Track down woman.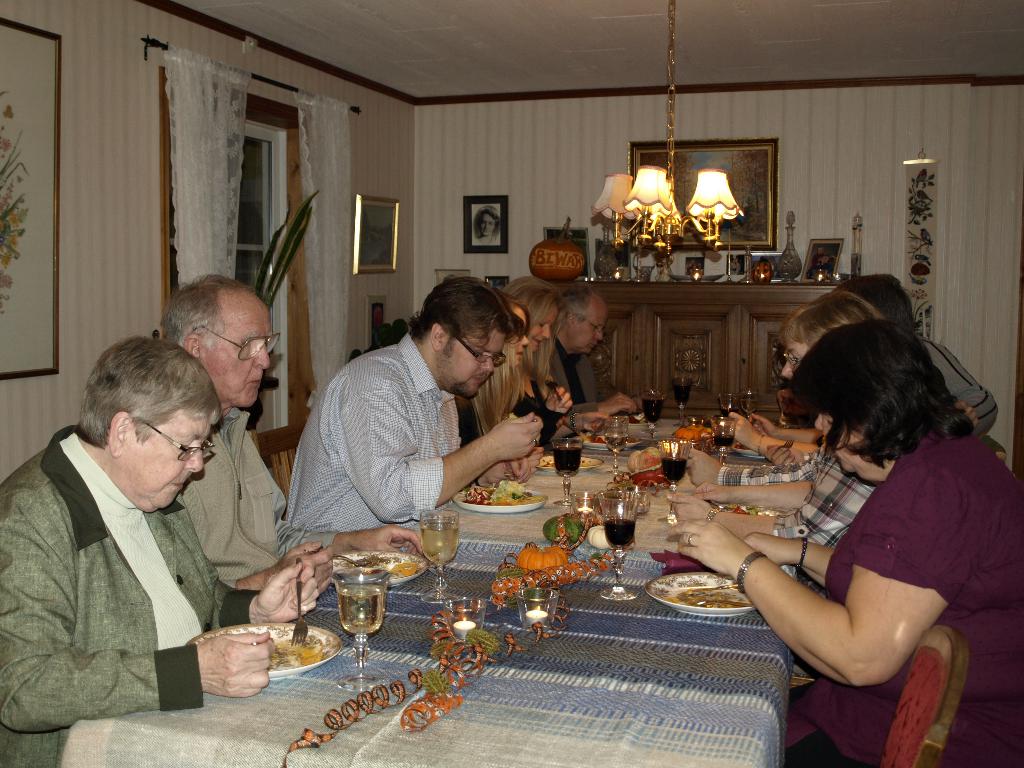
Tracked to 652:290:904:572.
